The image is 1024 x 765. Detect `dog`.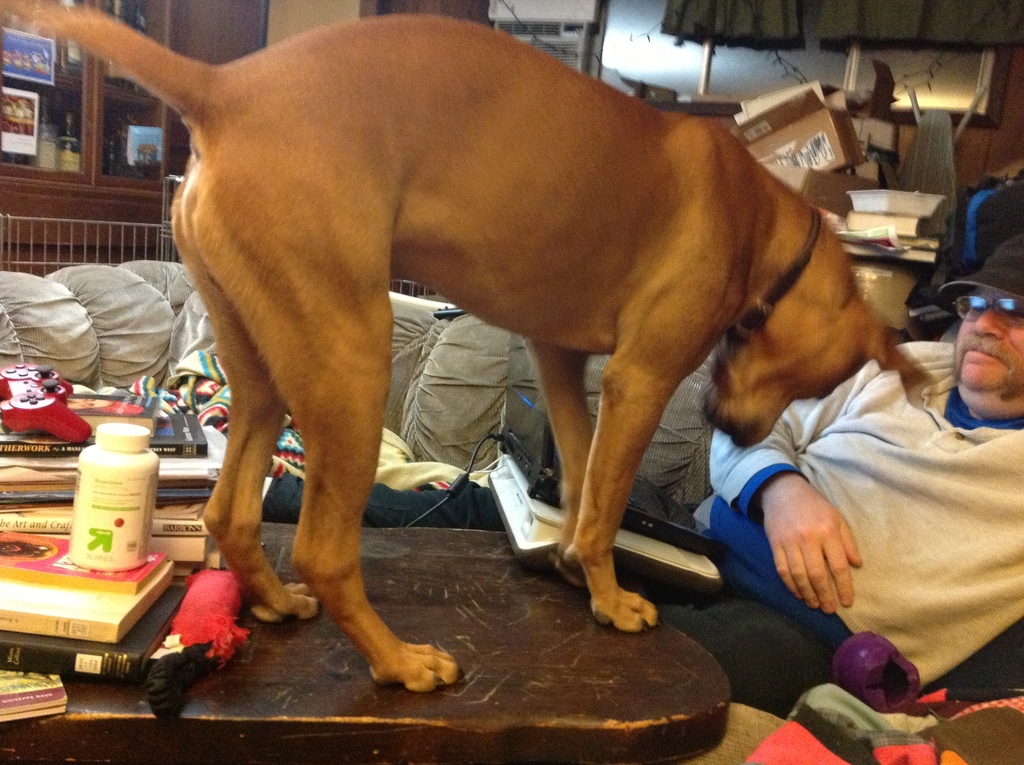
Detection: bbox=[0, 0, 936, 693].
